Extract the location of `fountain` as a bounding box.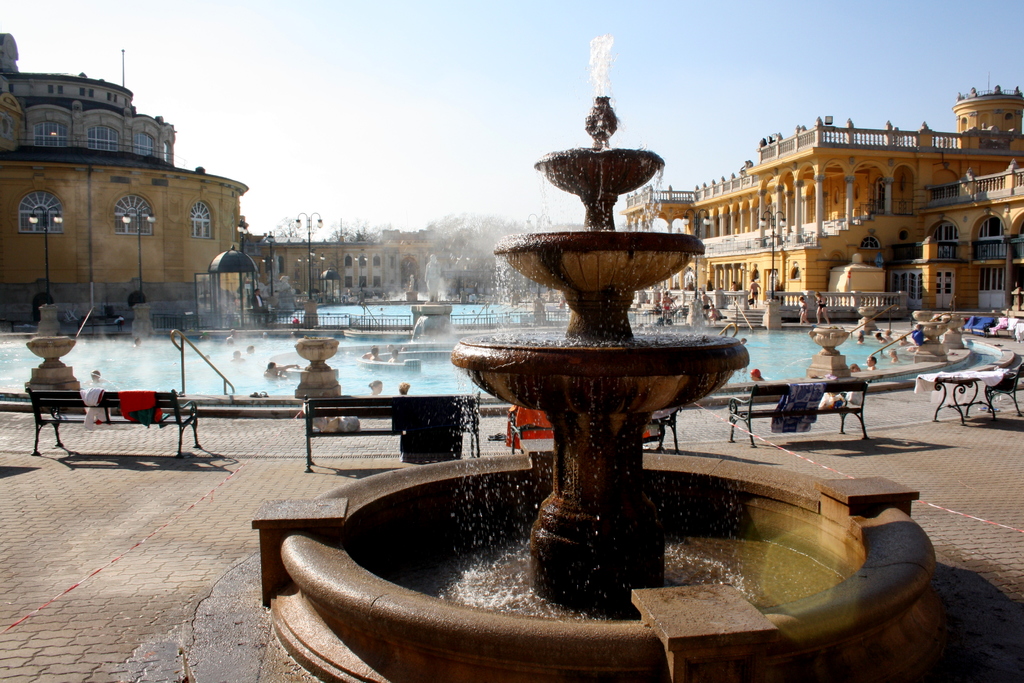
465/70/751/636.
